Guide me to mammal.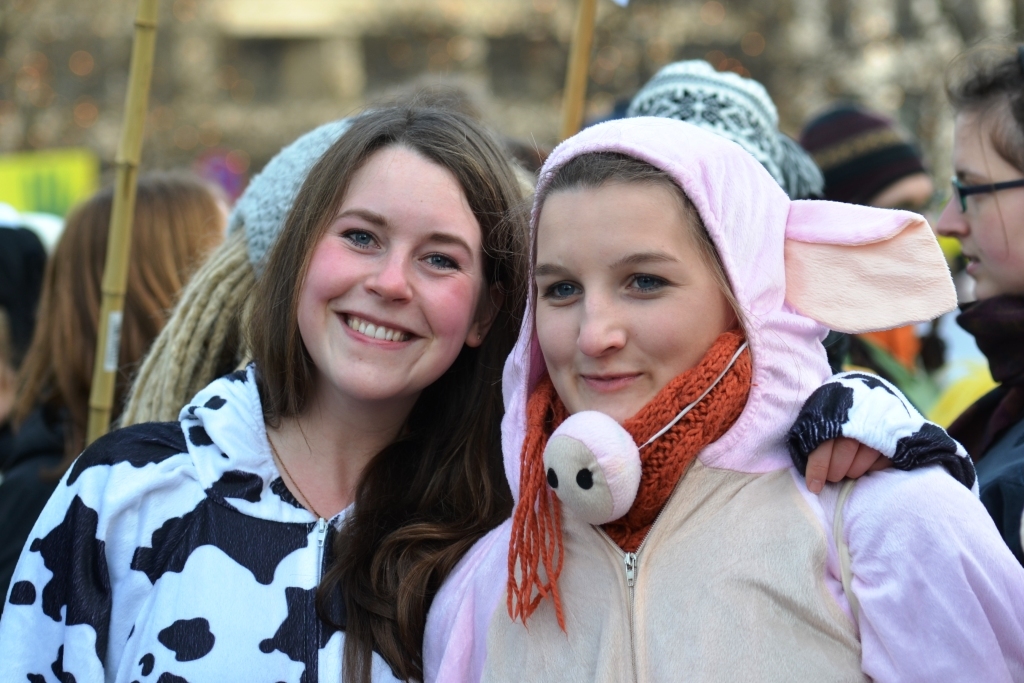
Guidance: 622:50:827:197.
